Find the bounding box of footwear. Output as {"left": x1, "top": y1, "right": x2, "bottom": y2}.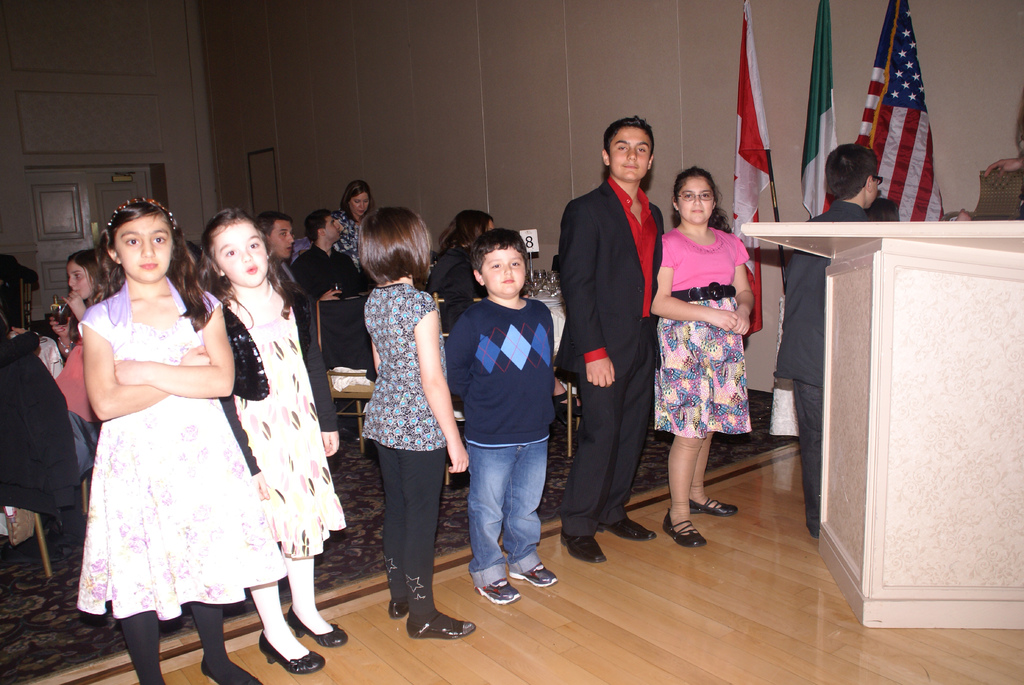
{"left": 509, "top": 563, "right": 556, "bottom": 588}.
